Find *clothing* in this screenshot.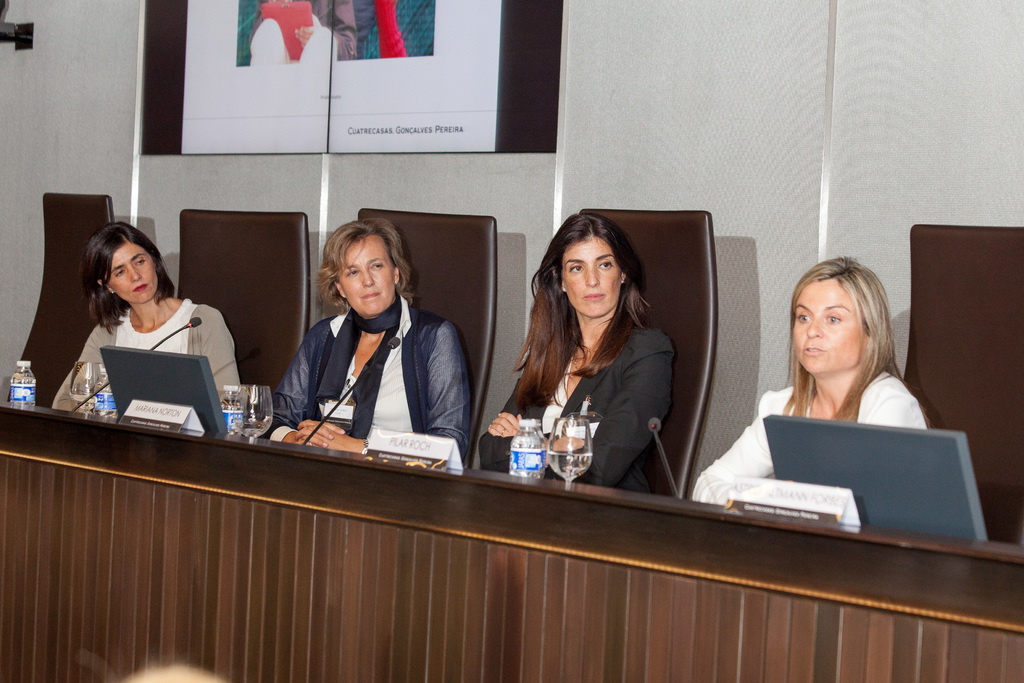
The bounding box for *clothing* is box(247, 0, 360, 67).
